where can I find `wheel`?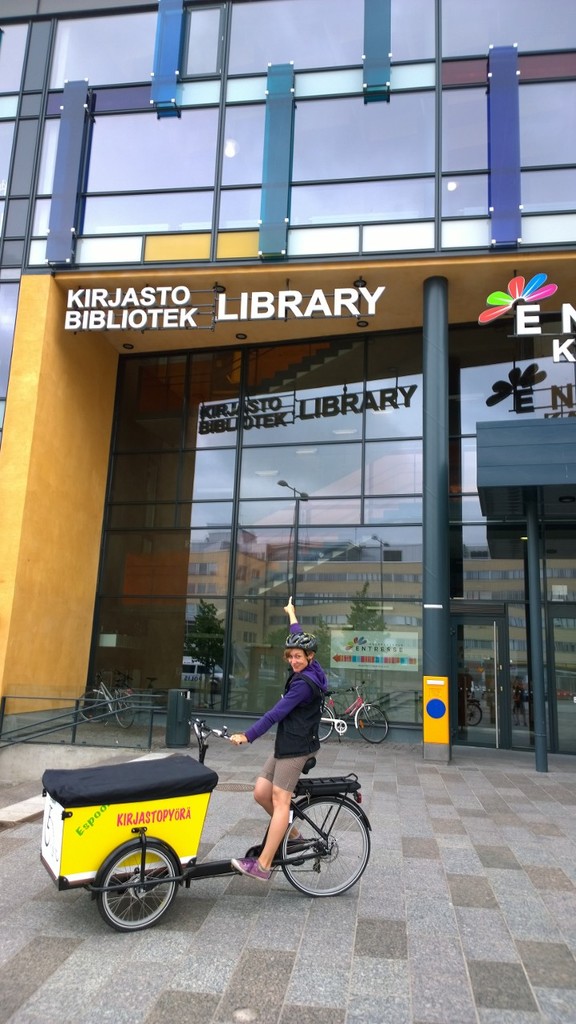
You can find it at <region>280, 795, 368, 895</region>.
